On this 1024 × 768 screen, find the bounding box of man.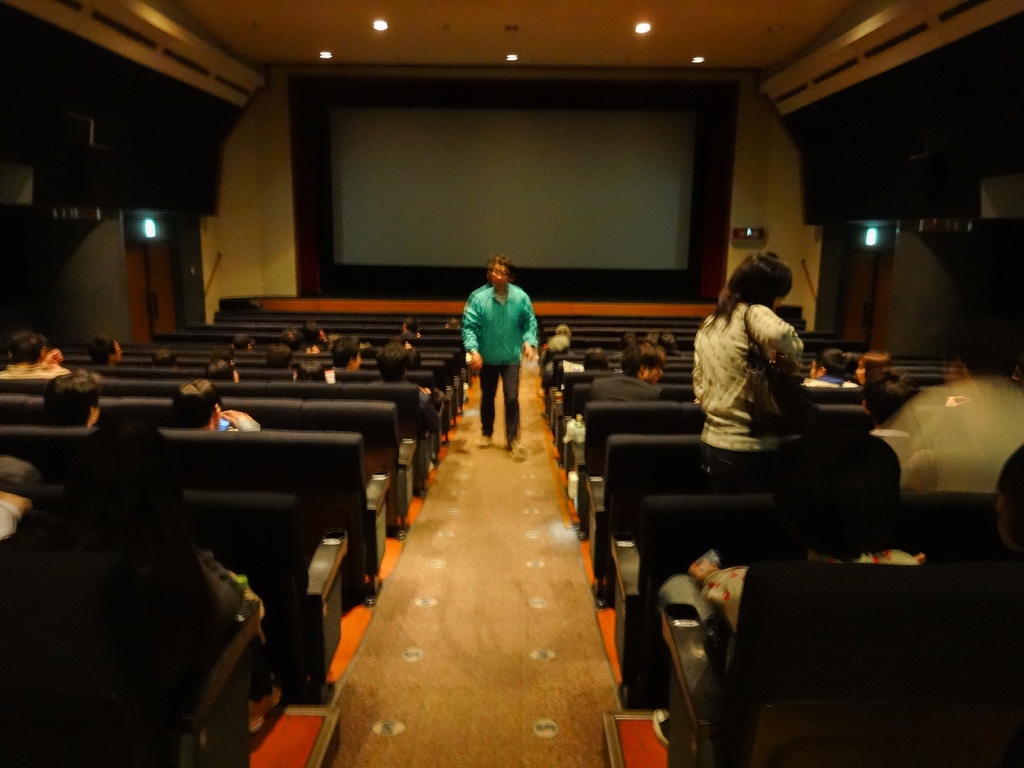
Bounding box: x1=449 y1=253 x2=540 y2=463.
